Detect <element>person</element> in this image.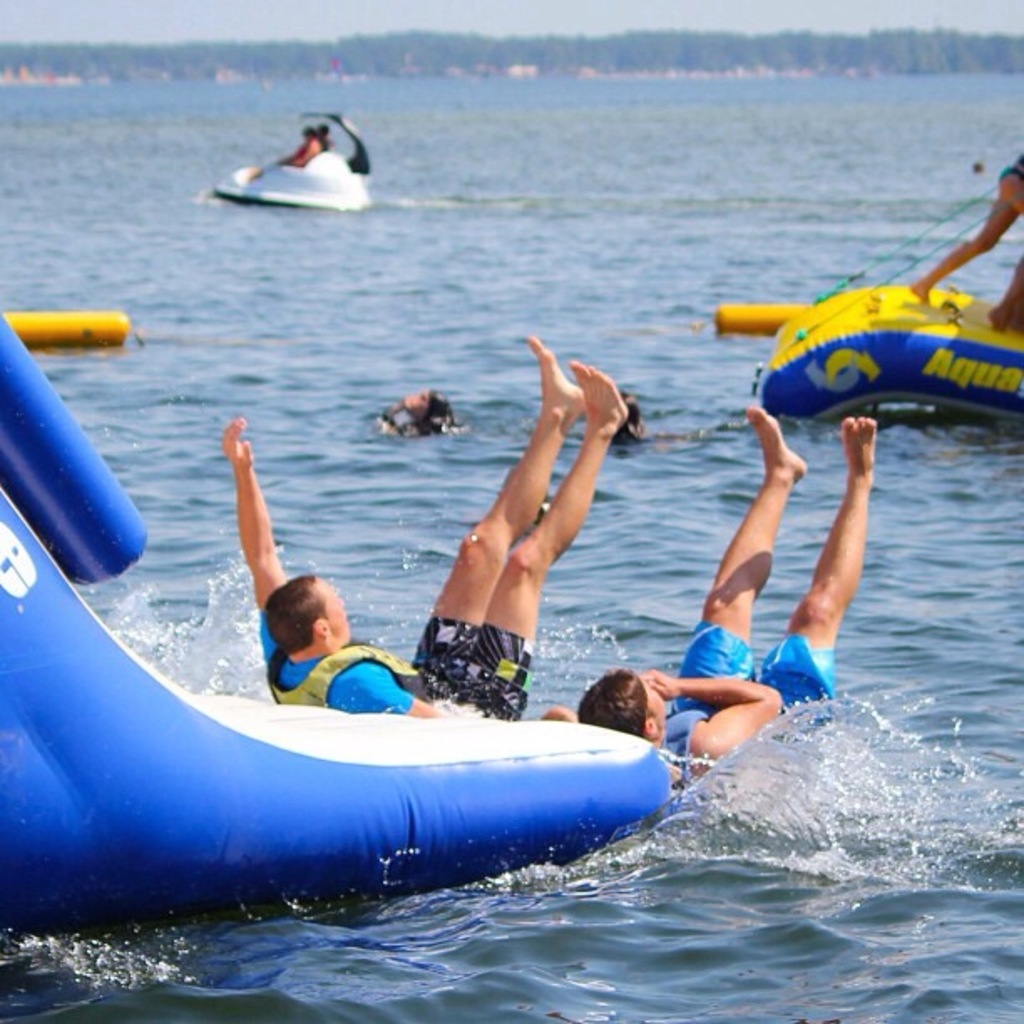
Detection: [376,387,452,438].
